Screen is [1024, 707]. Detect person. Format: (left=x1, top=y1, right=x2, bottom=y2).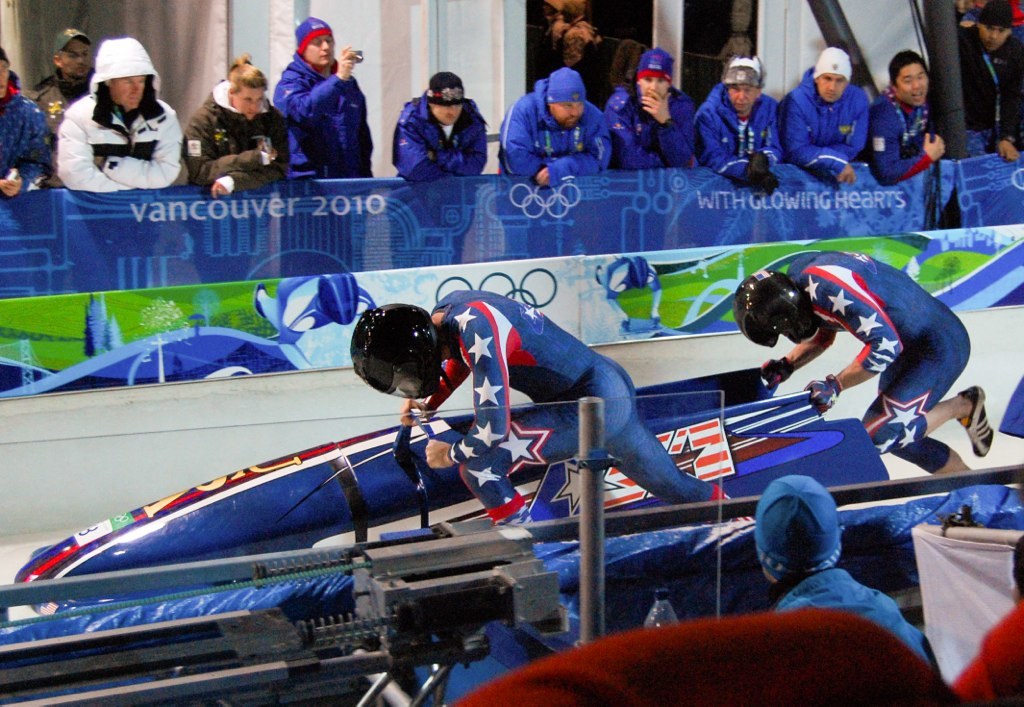
(left=498, top=69, right=611, bottom=188).
